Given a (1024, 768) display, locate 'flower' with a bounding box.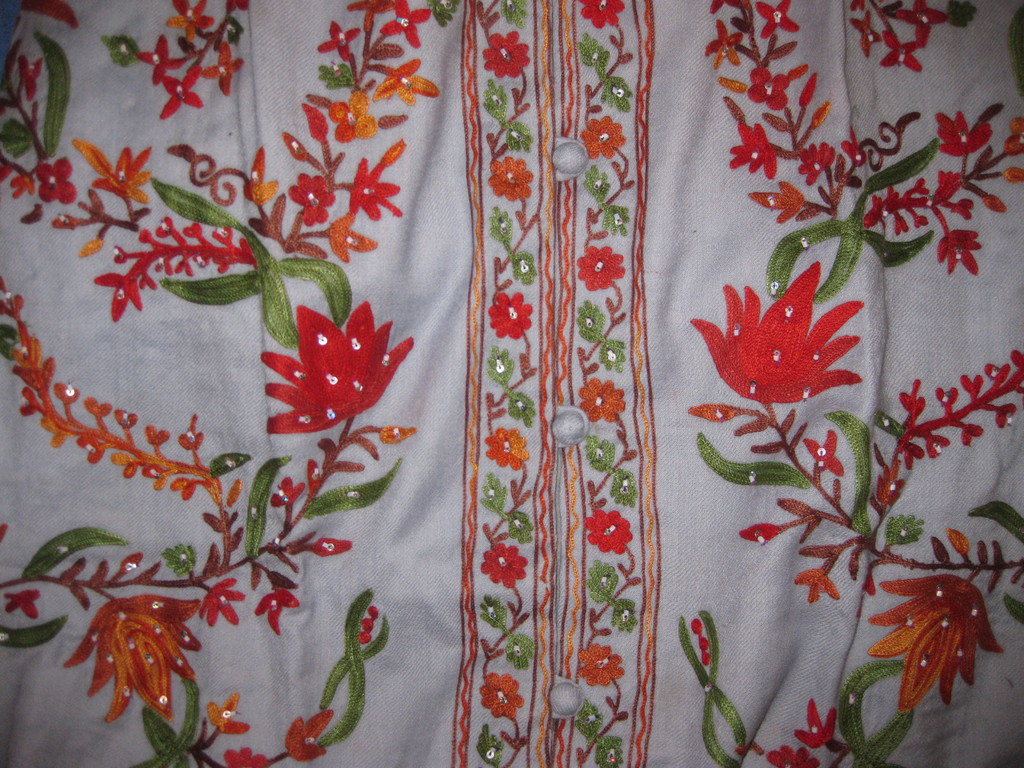
Located: [801,143,838,183].
